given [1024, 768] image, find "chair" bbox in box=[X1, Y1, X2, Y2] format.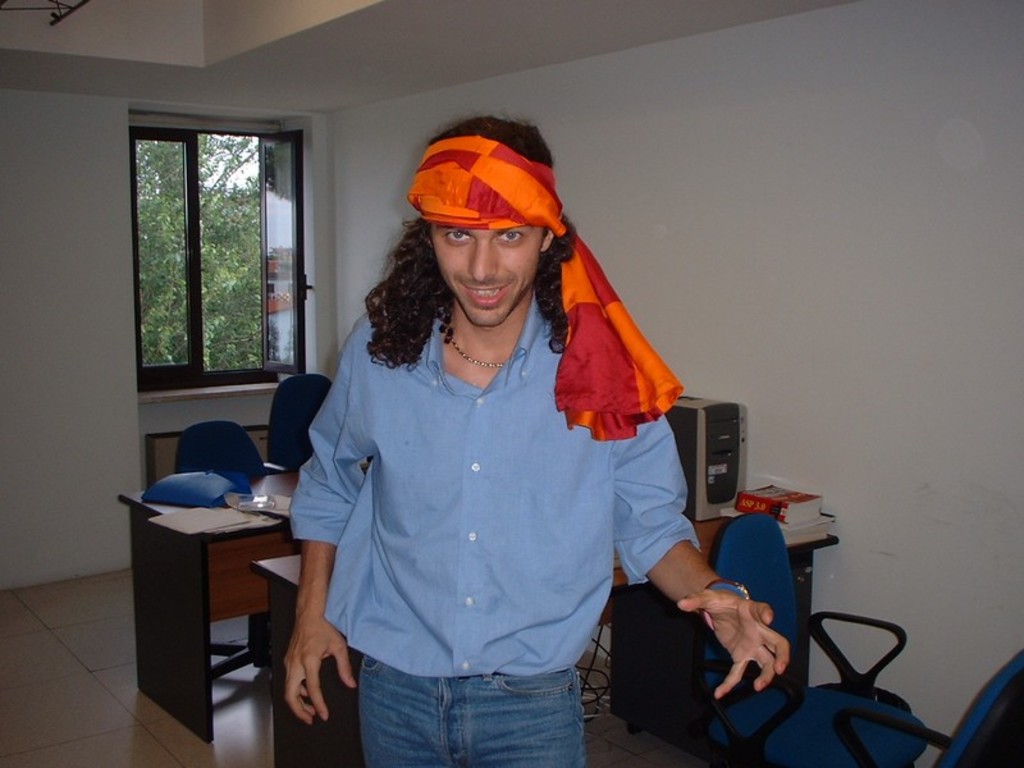
box=[125, 424, 302, 737].
